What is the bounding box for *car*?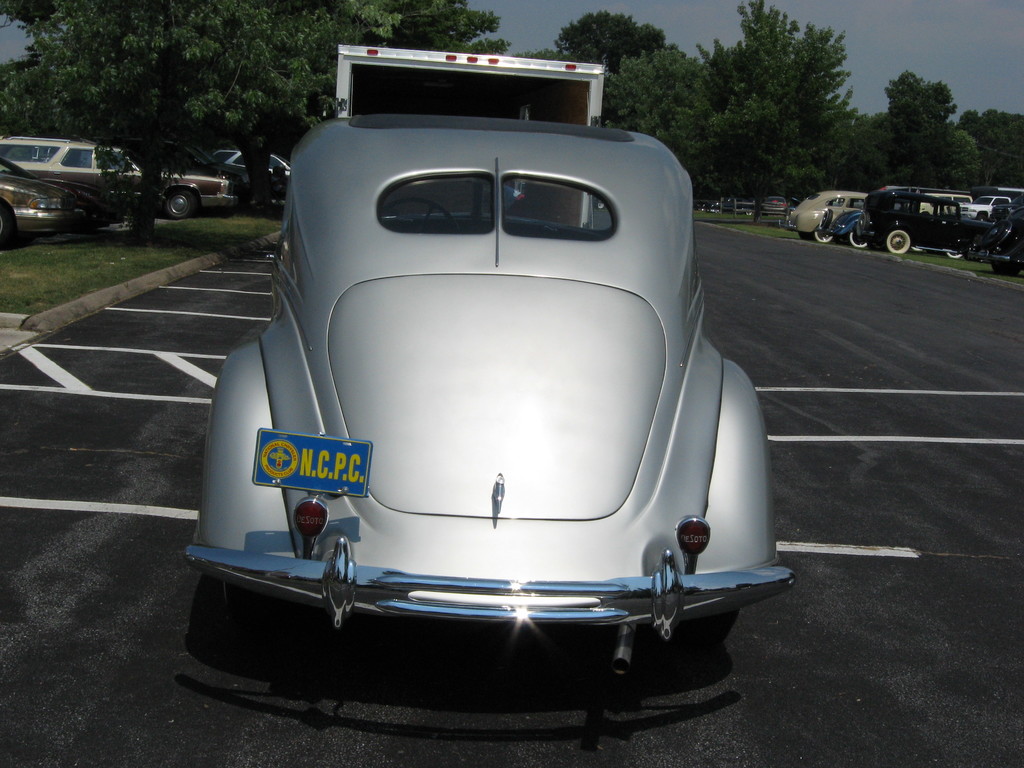
[x1=963, y1=196, x2=1023, y2=277].
